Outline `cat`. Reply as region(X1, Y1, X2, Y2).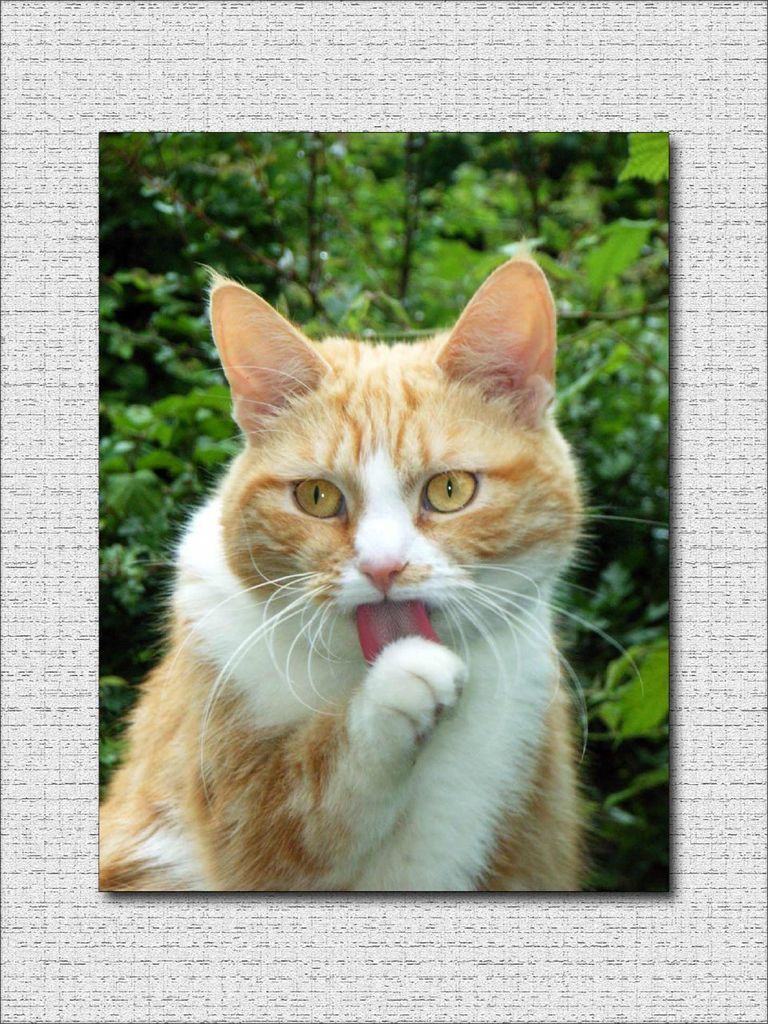
region(107, 247, 618, 892).
